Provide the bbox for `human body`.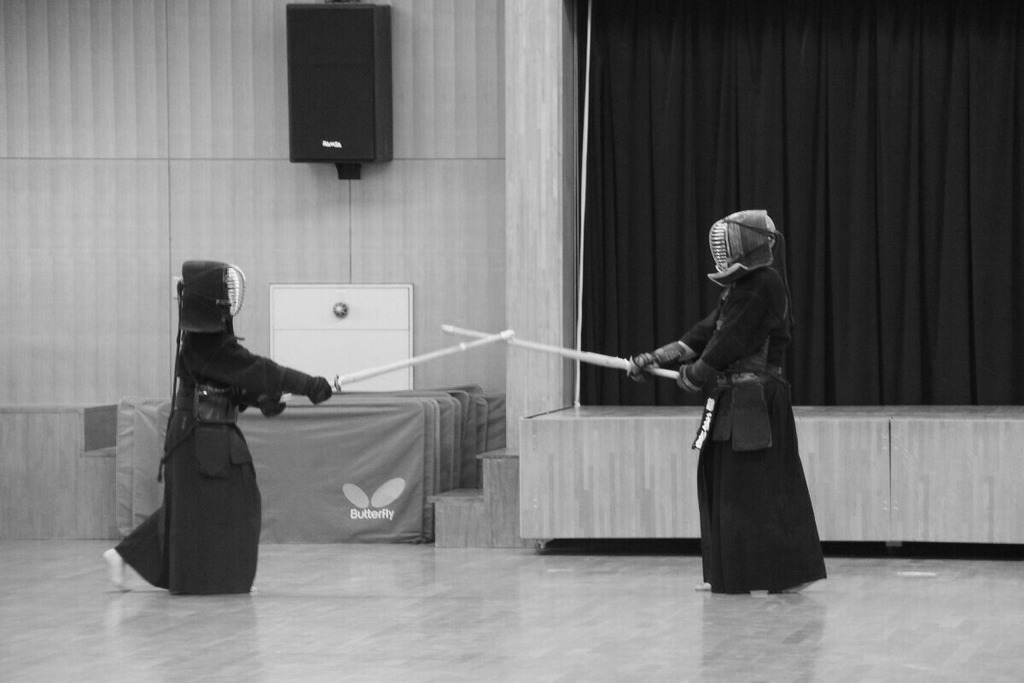
(101,259,336,595).
